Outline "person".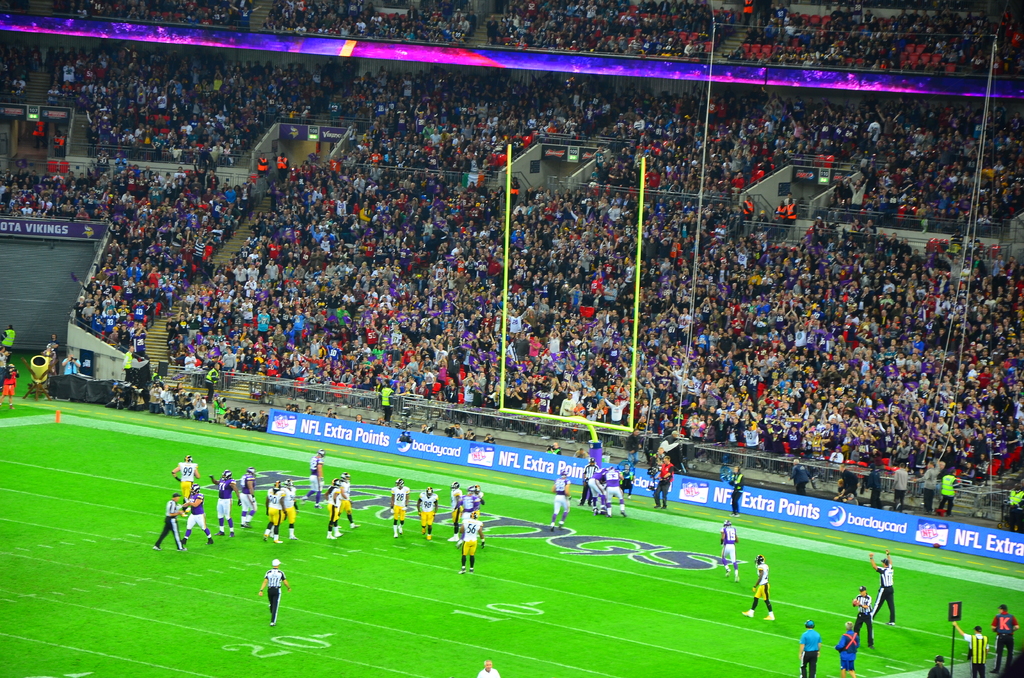
Outline: locate(839, 624, 858, 677).
